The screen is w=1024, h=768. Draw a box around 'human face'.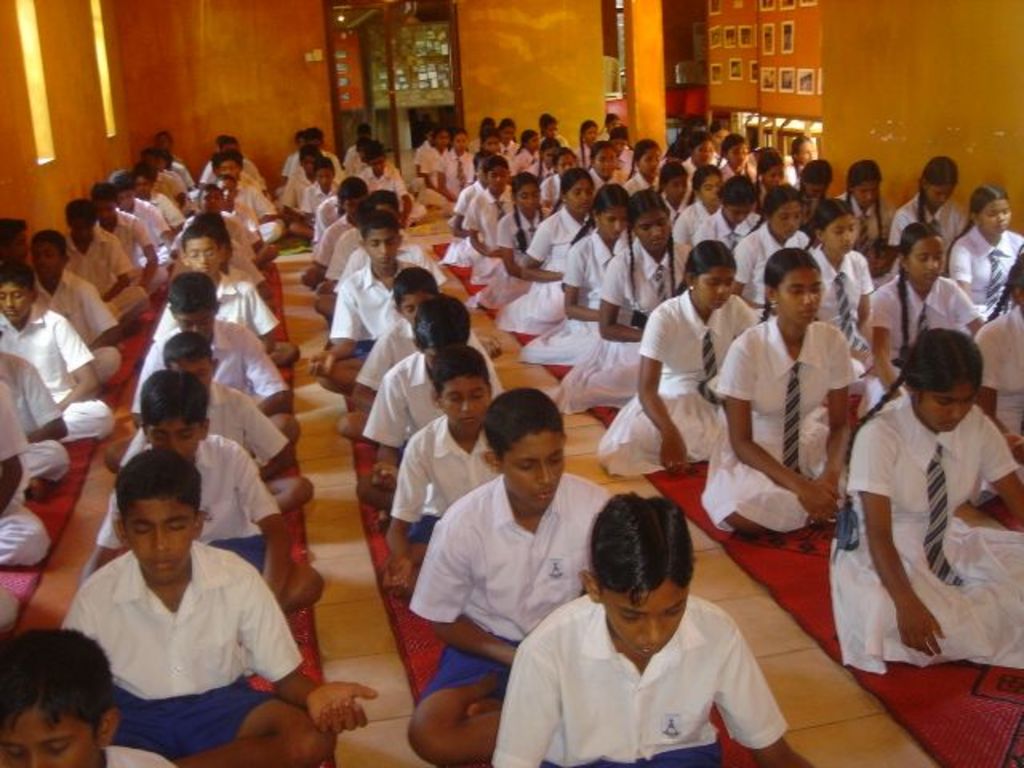
bbox=[171, 357, 211, 386].
